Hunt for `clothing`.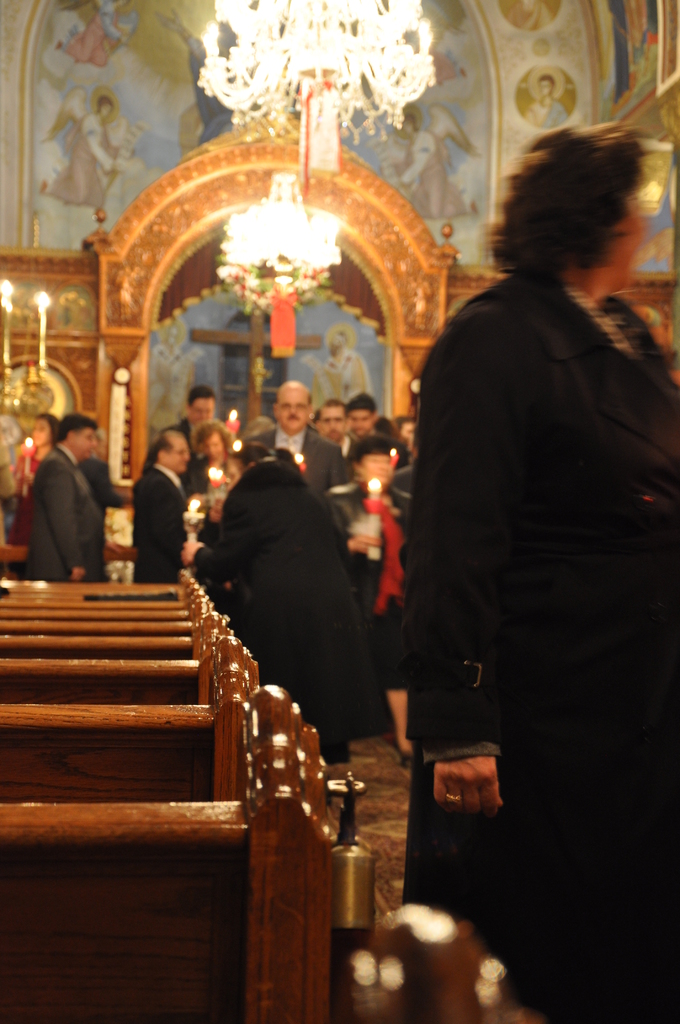
Hunted down at select_region(68, 11, 119, 65).
